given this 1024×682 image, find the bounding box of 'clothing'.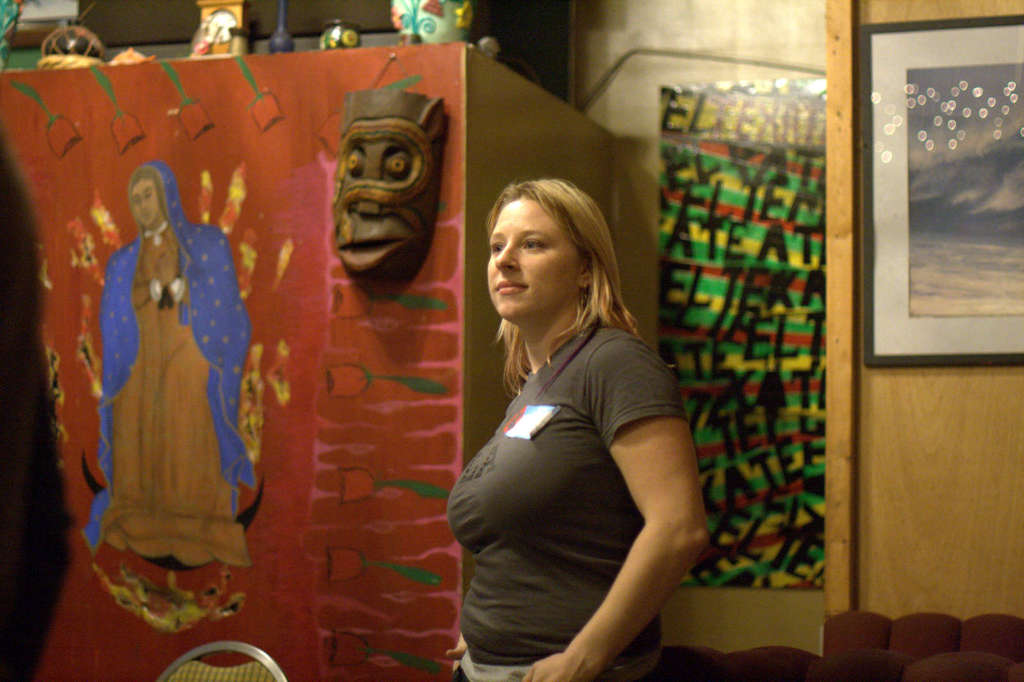
72,159,249,610.
